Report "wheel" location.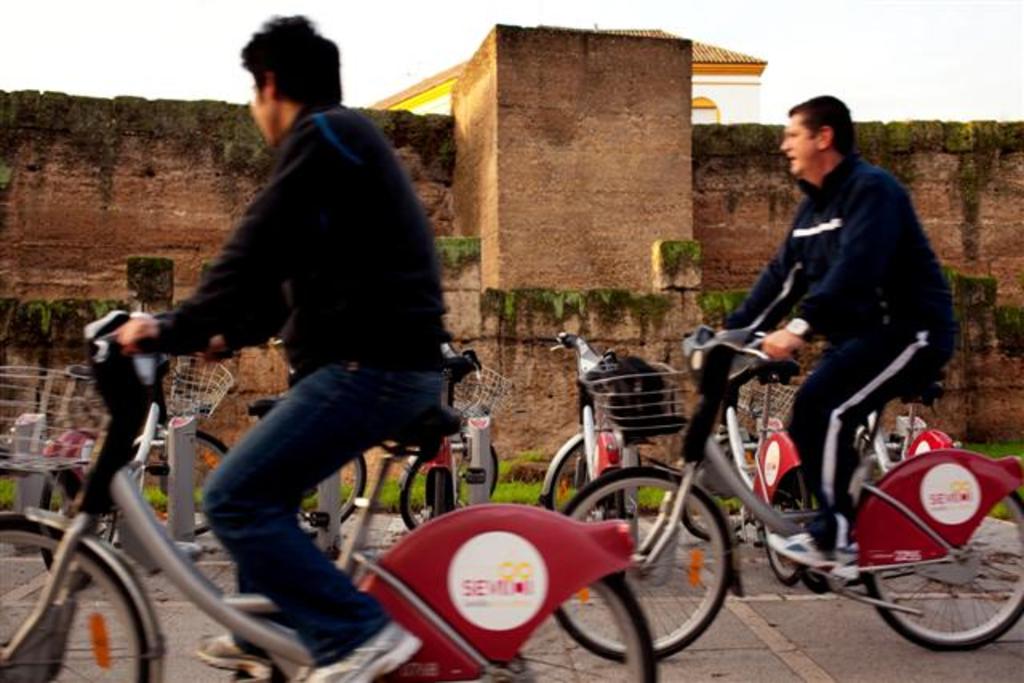
Report: locate(848, 456, 1022, 645).
